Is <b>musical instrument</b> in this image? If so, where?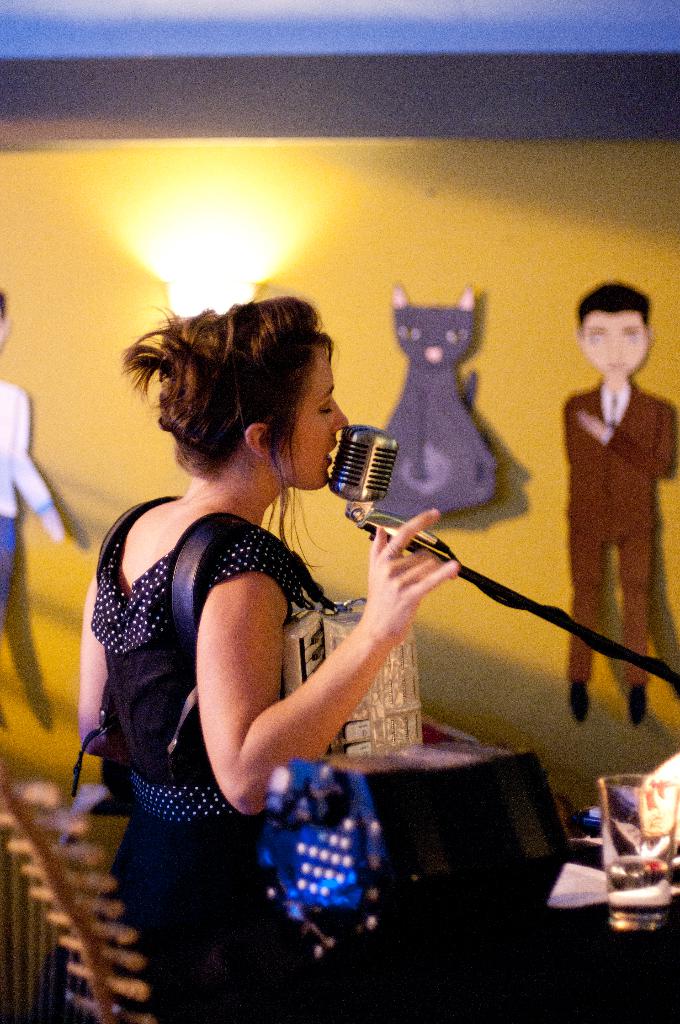
Yes, at x1=267, y1=604, x2=337, y2=701.
